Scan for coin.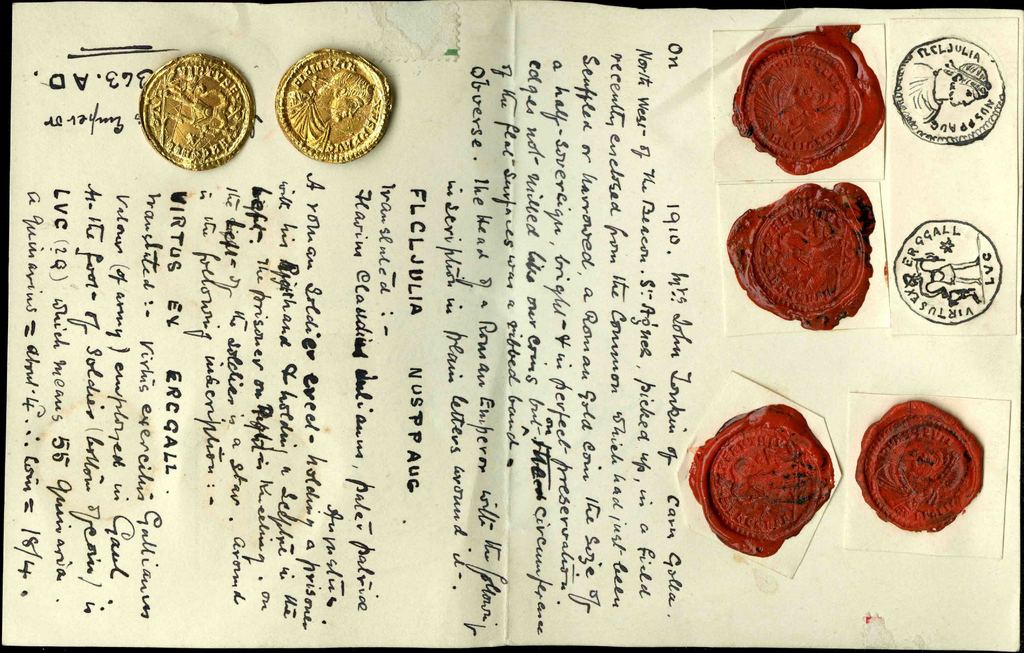
Scan result: 275,48,394,163.
